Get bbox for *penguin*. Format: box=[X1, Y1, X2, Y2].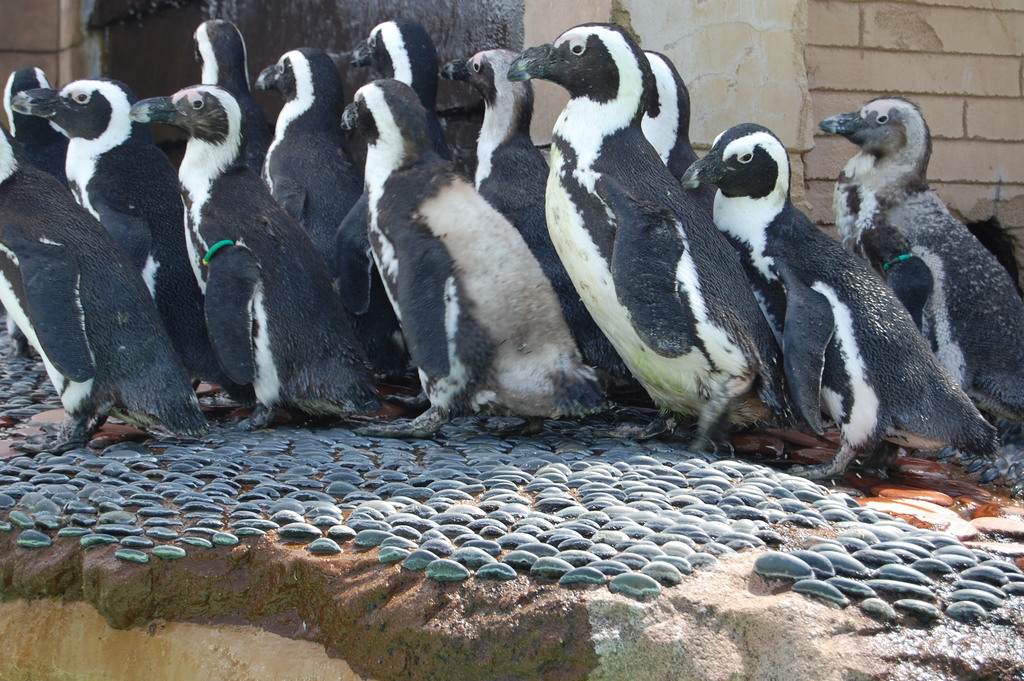
box=[452, 44, 592, 328].
